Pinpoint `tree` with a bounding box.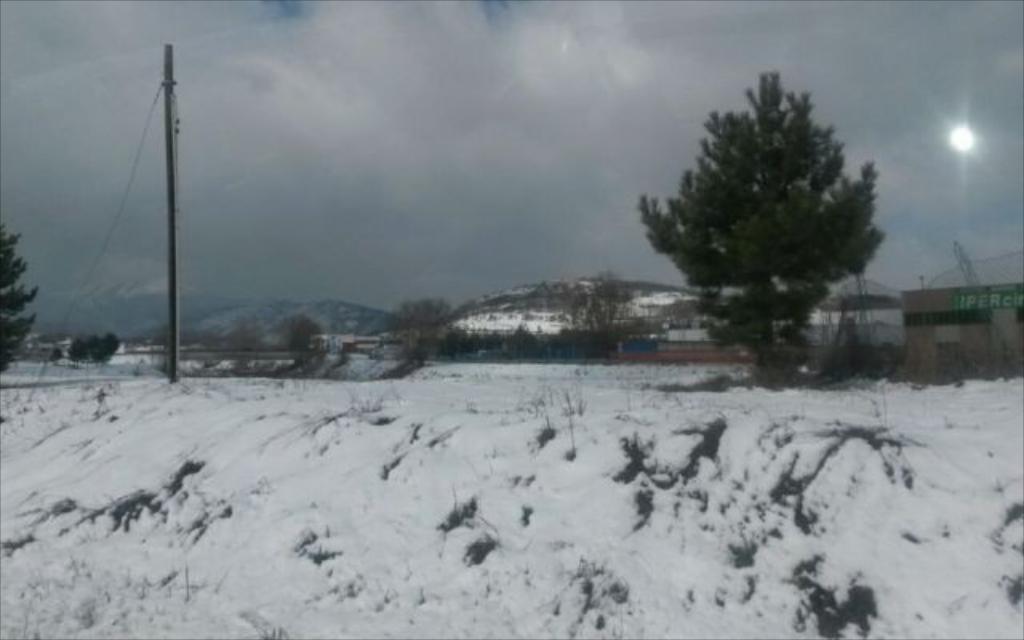
<bbox>0, 214, 45, 381</bbox>.
